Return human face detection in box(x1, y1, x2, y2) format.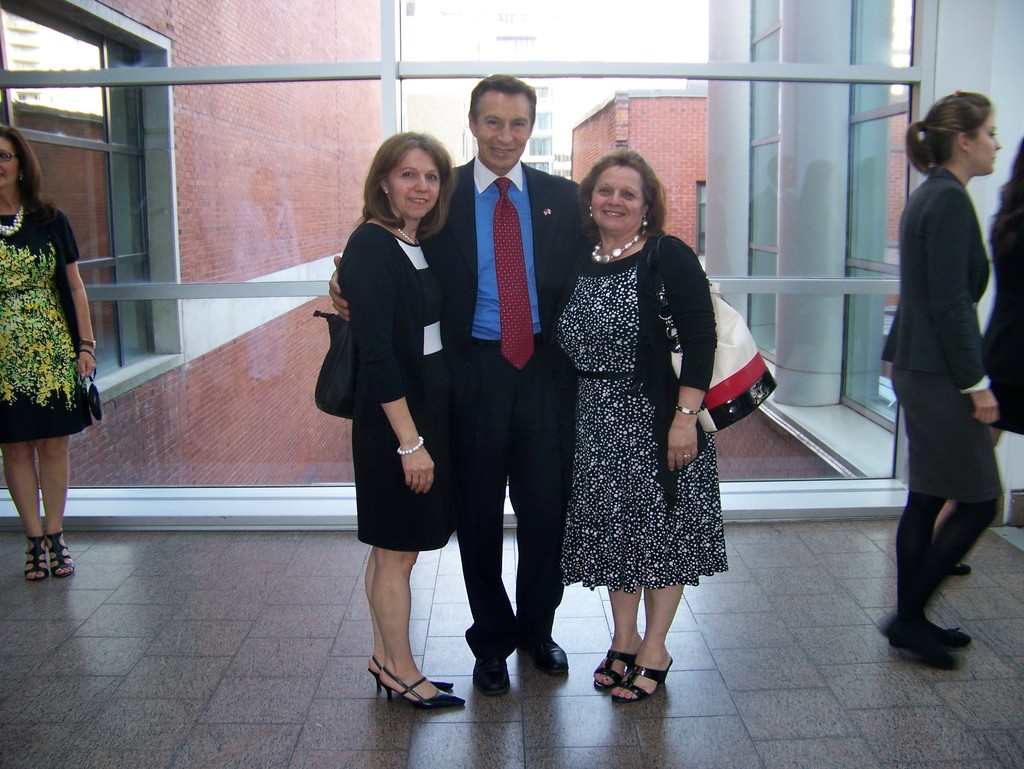
box(593, 164, 643, 230).
